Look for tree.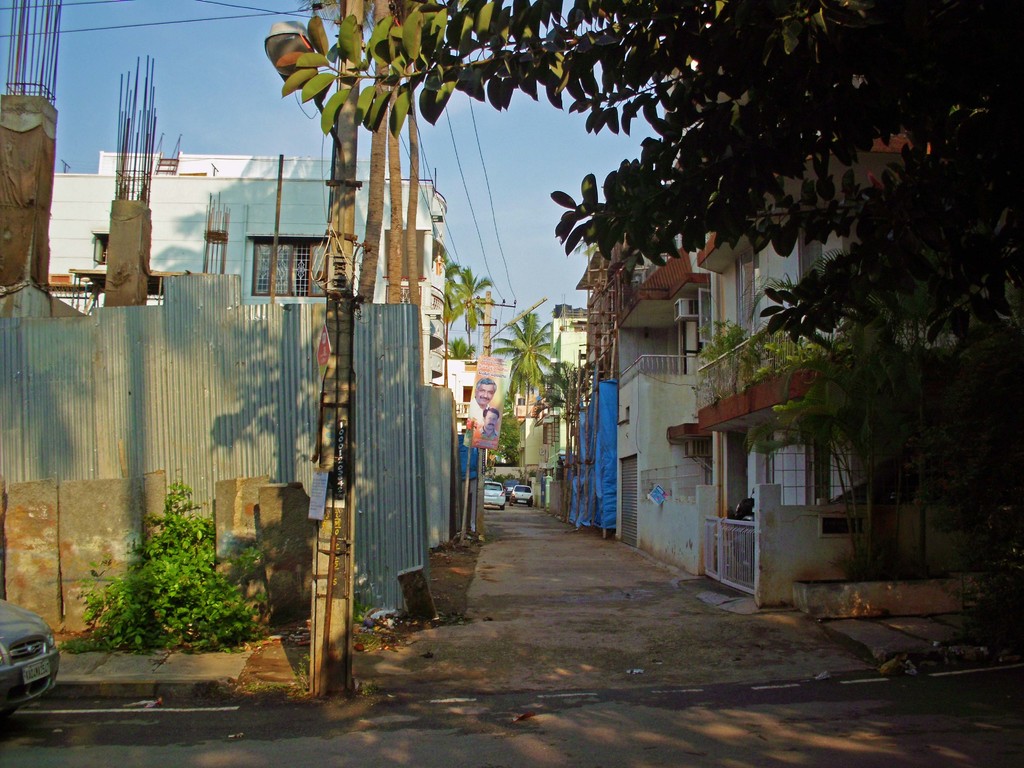
Found: bbox=[395, 0, 431, 386].
